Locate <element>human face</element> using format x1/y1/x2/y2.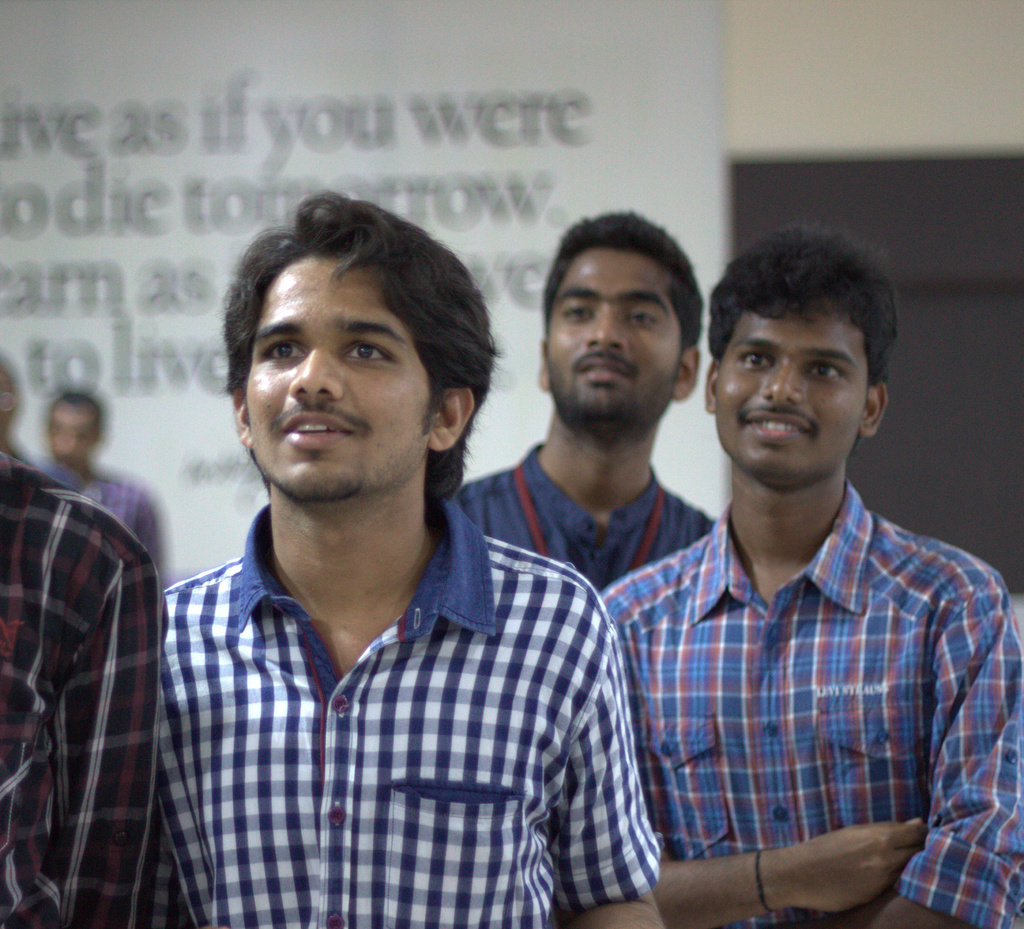
51/404/95/461.
